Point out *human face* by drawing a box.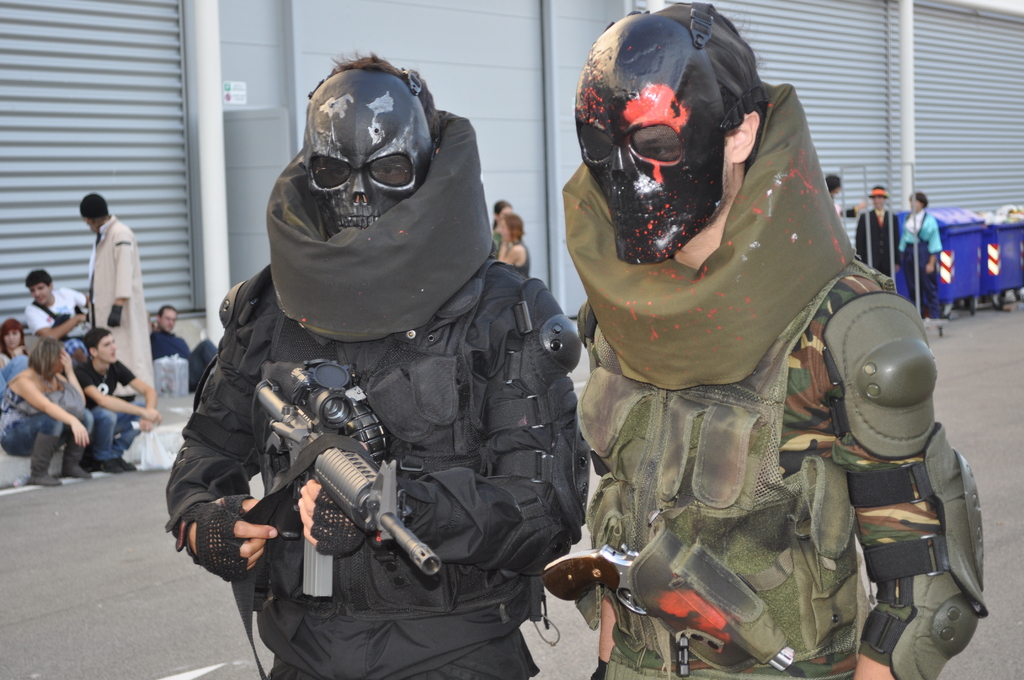
[305, 71, 436, 236].
